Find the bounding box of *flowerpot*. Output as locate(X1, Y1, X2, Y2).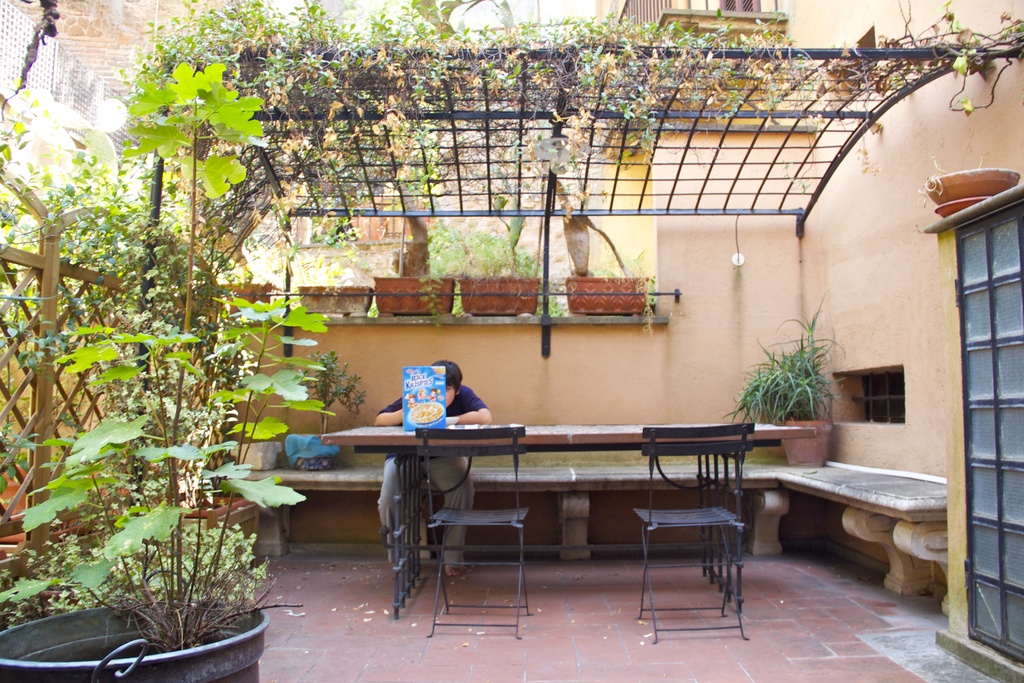
locate(289, 434, 335, 470).
